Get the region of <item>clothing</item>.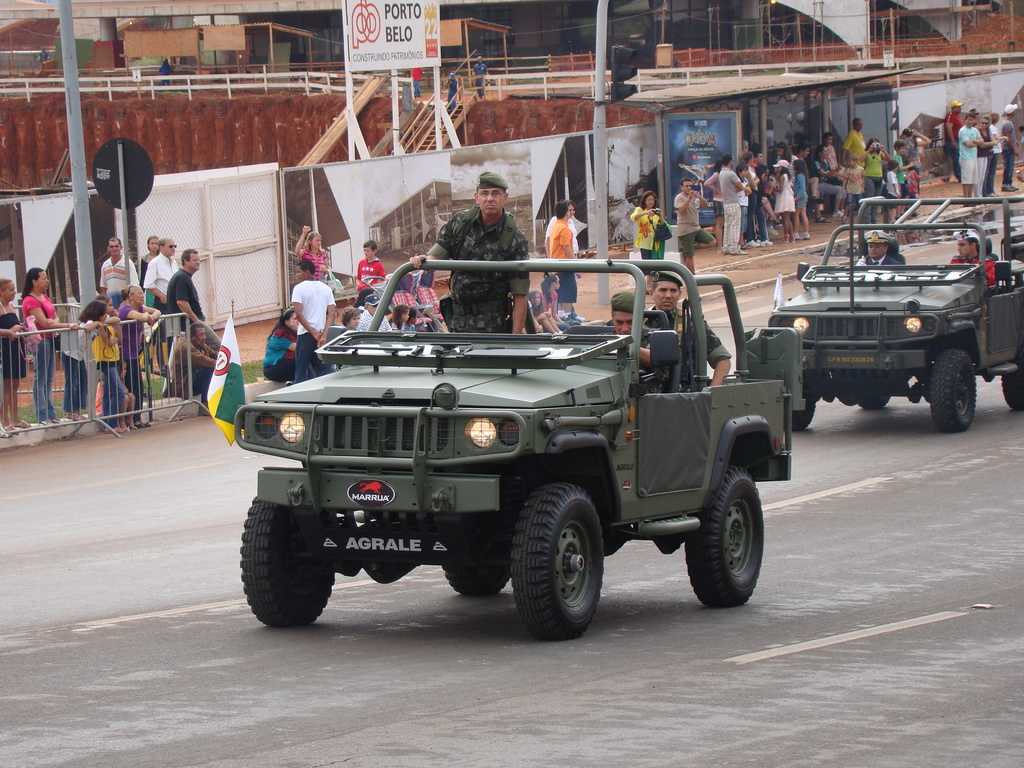
region(356, 303, 391, 332).
